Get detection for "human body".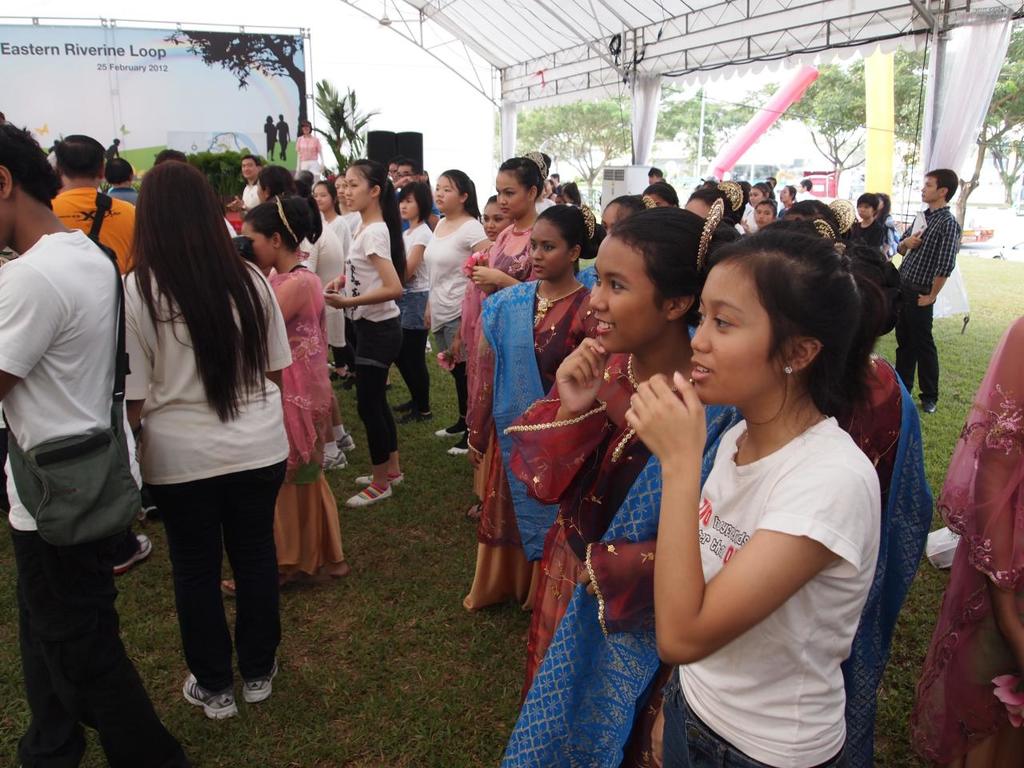
Detection: crop(330, 218, 412, 506).
